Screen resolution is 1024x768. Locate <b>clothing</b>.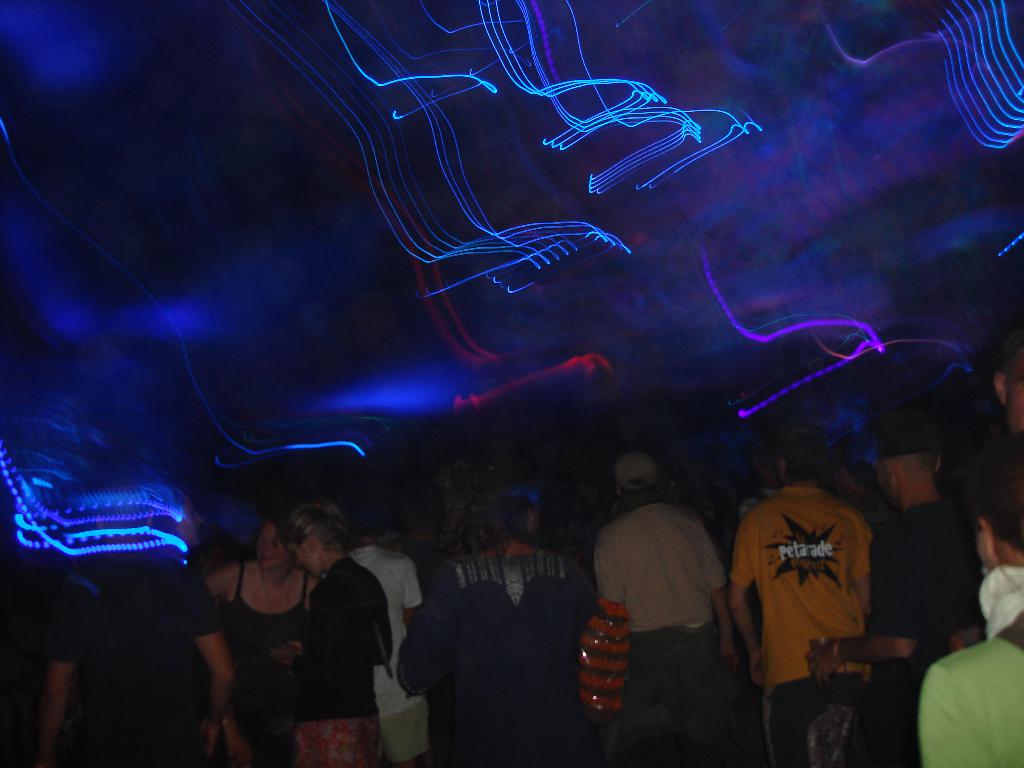
348,536,428,767.
